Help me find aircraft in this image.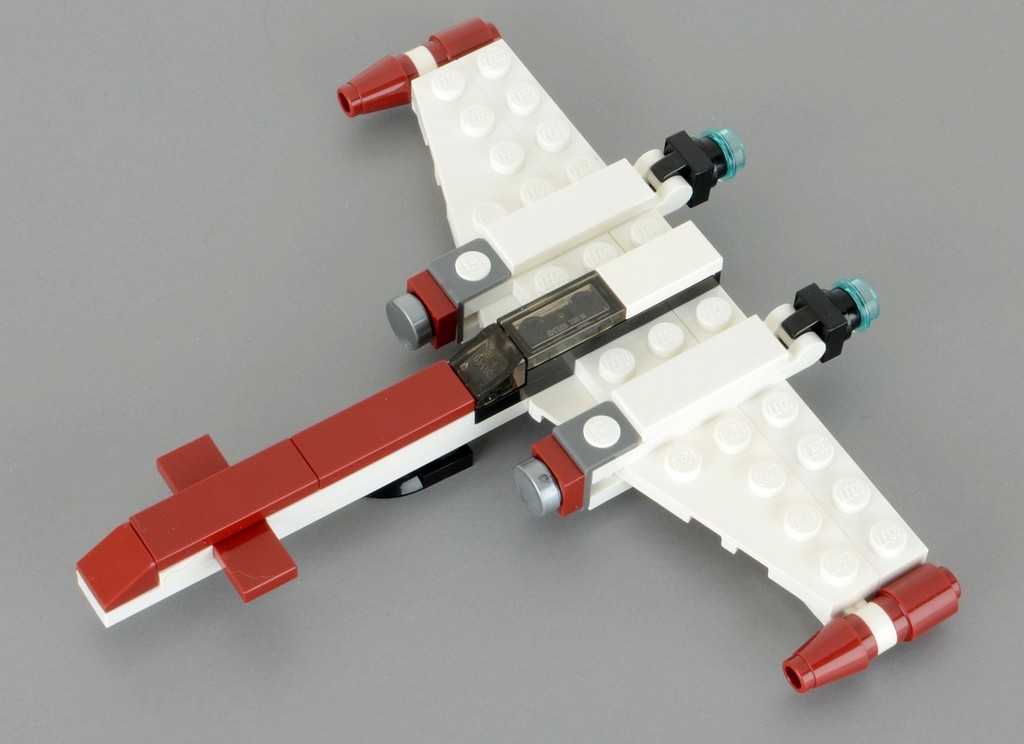
Found it: BBox(69, 3, 943, 699).
